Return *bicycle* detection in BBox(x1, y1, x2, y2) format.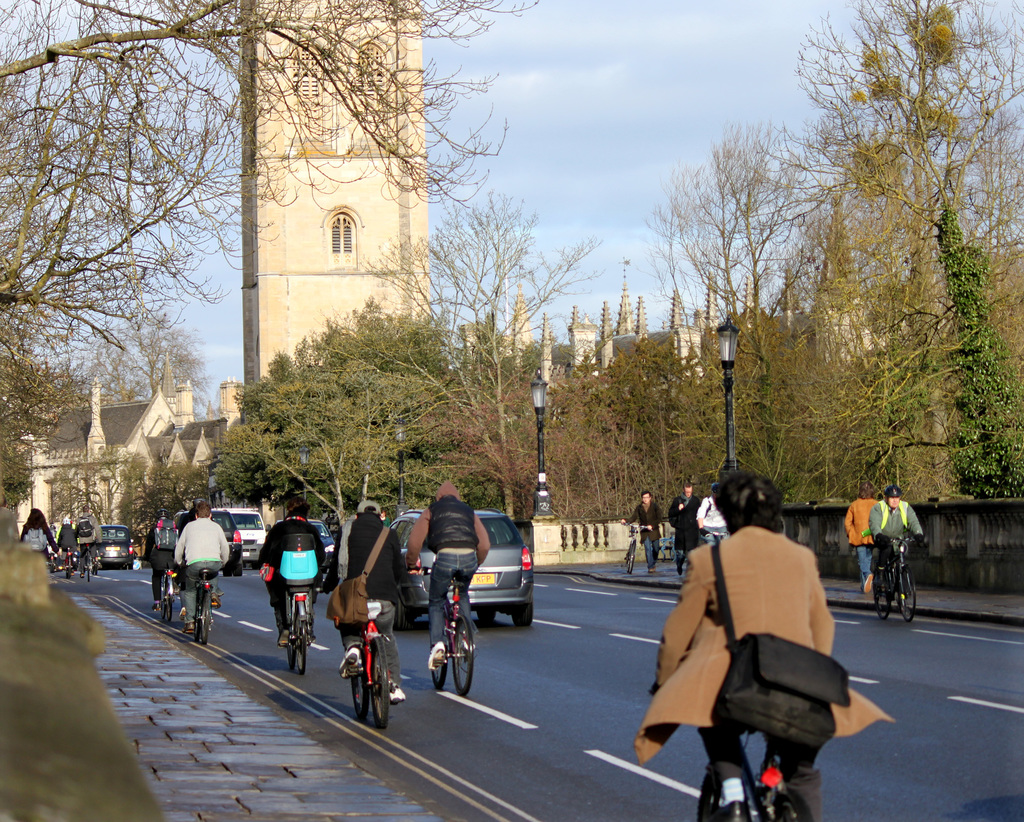
BBox(323, 602, 390, 725).
